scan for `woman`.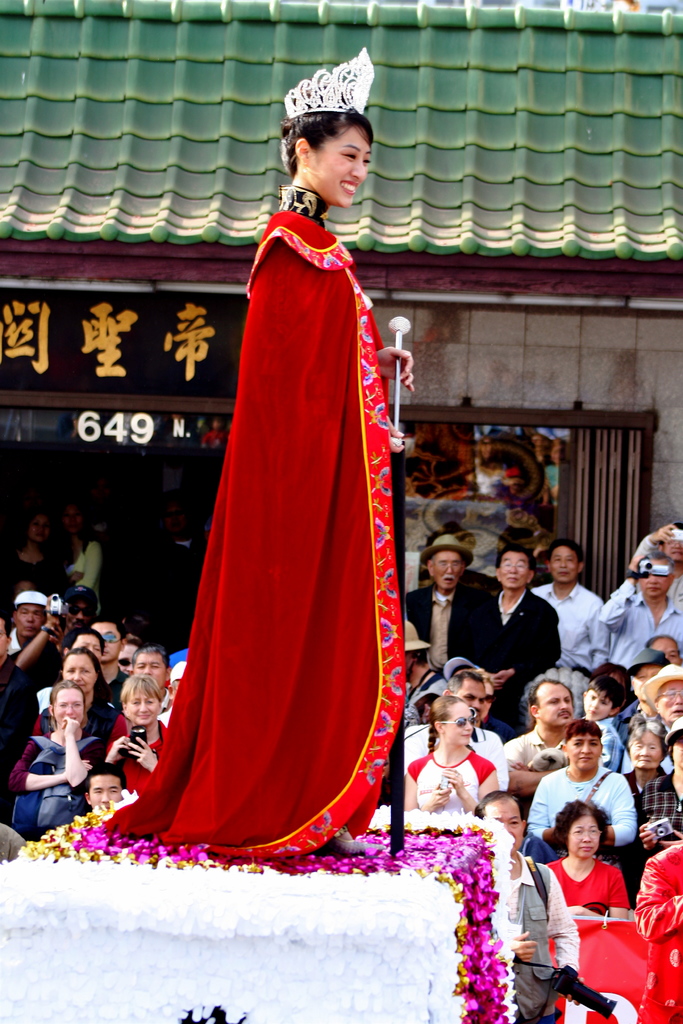
Scan result: BBox(408, 540, 498, 678).
